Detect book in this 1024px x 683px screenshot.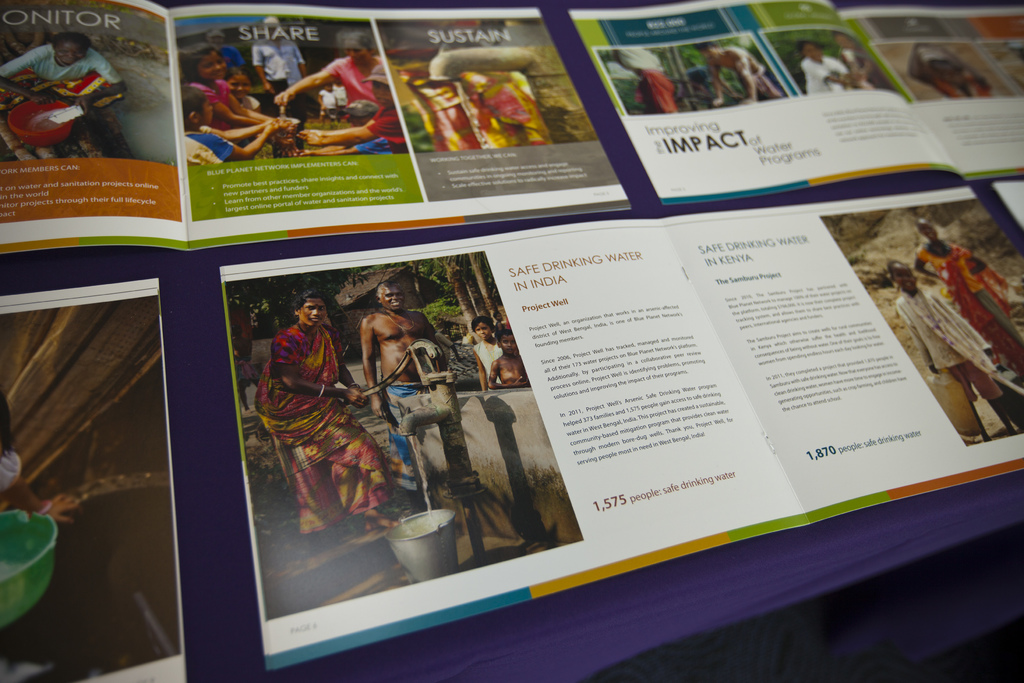
Detection: <bbox>570, 4, 1023, 210</bbox>.
